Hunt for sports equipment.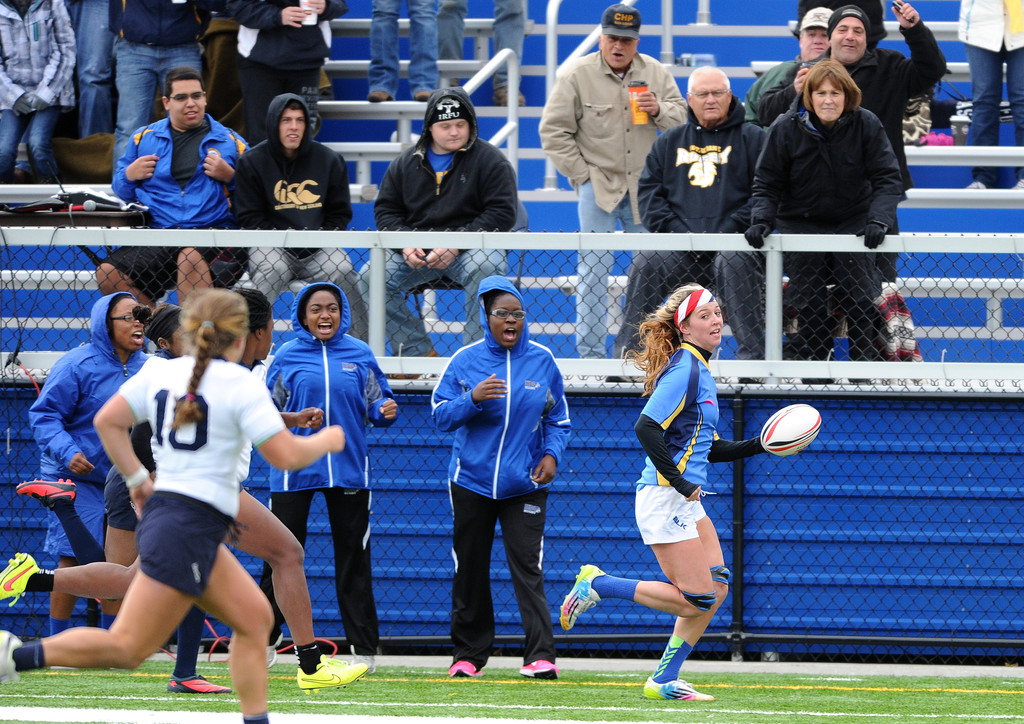
Hunted down at 757,398,823,458.
